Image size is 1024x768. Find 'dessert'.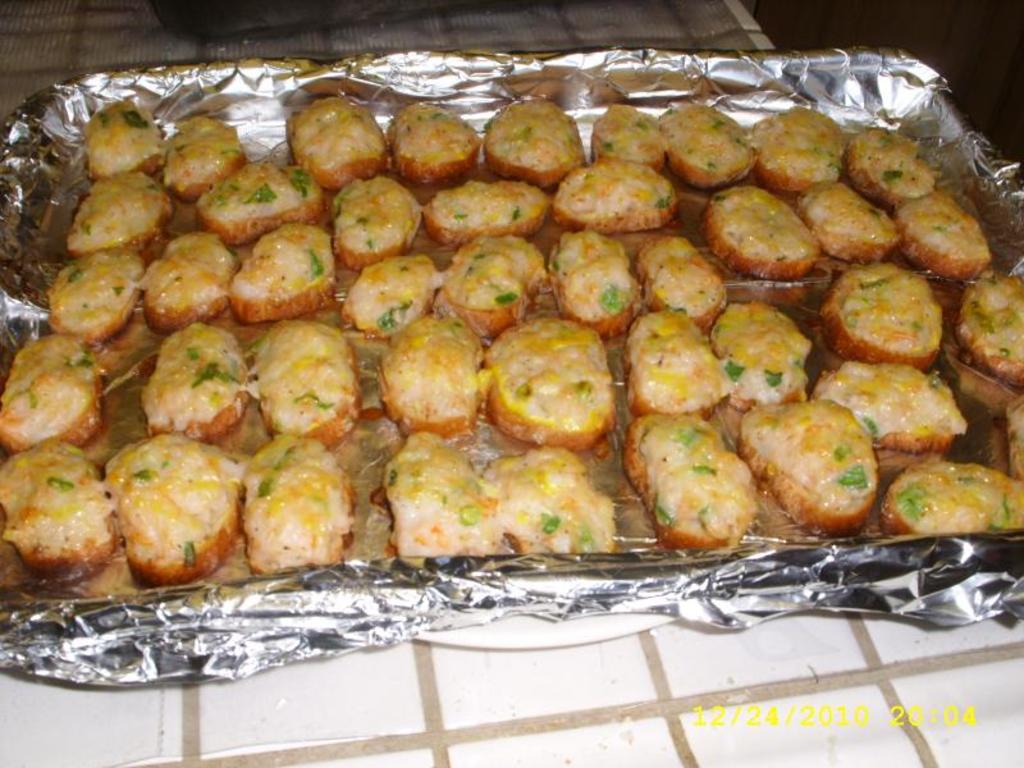
{"x1": 820, "y1": 259, "x2": 942, "y2": 358}.
